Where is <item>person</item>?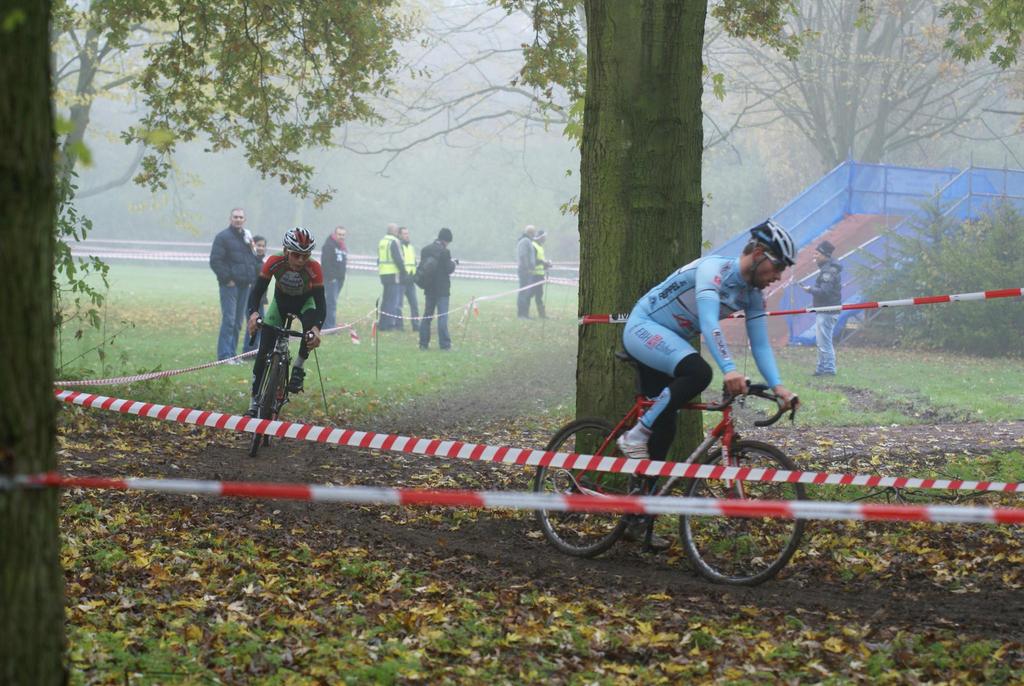
255 229 326 420.
